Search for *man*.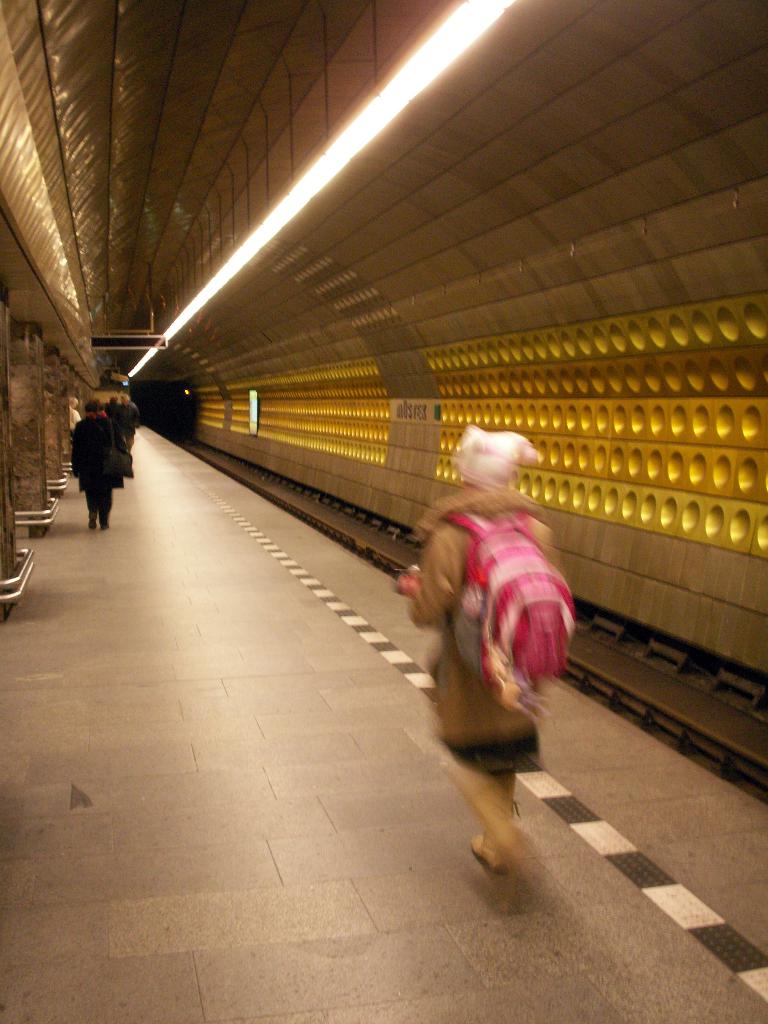
Found at 393:427:577:929.
